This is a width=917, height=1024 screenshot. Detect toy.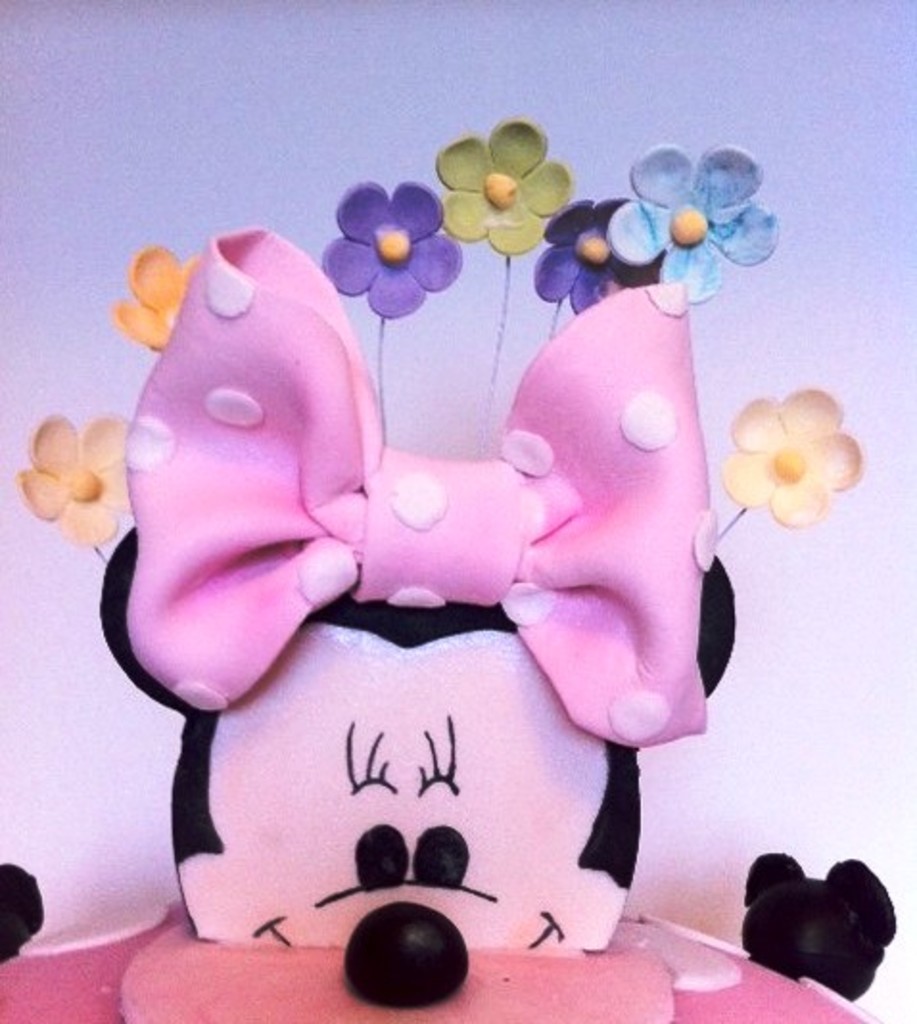
l=0, t=98, r=902, b=1022.
